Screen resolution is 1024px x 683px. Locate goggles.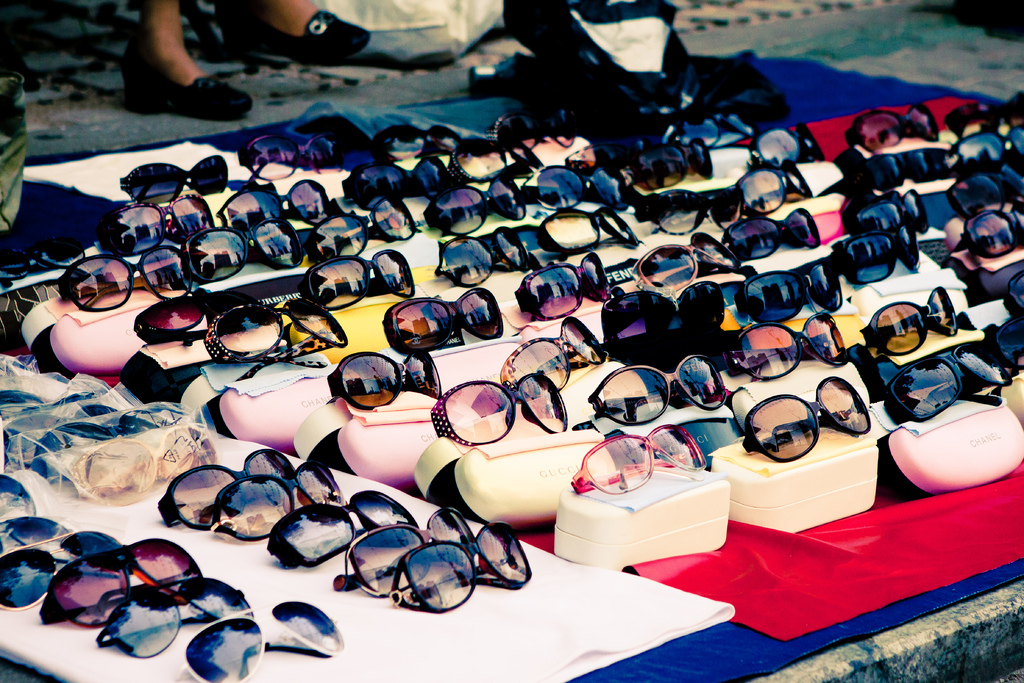
BBox(842, 187, 929, 236).
